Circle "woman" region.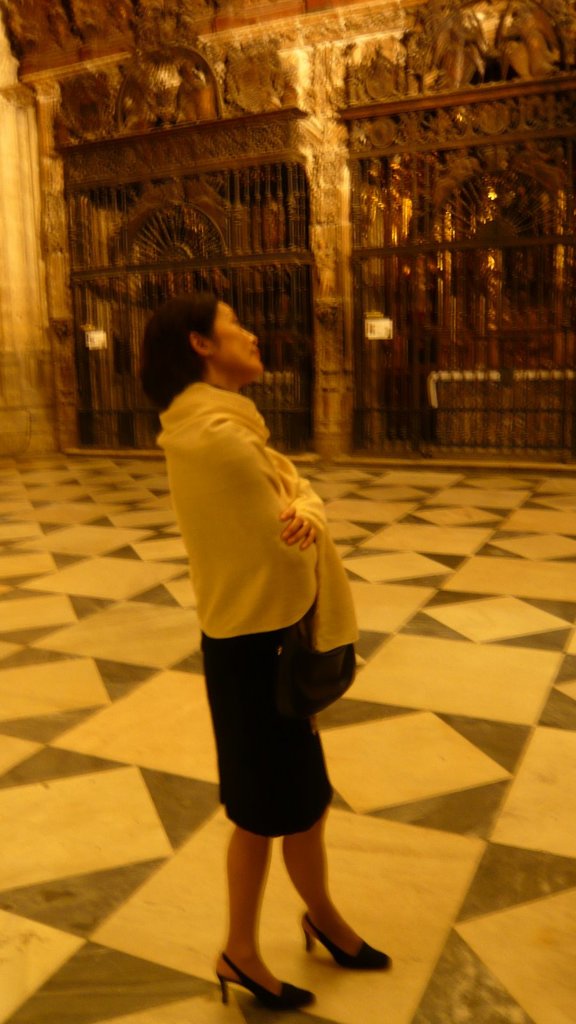
Region: bbox(125, 285, 395, 1020).
